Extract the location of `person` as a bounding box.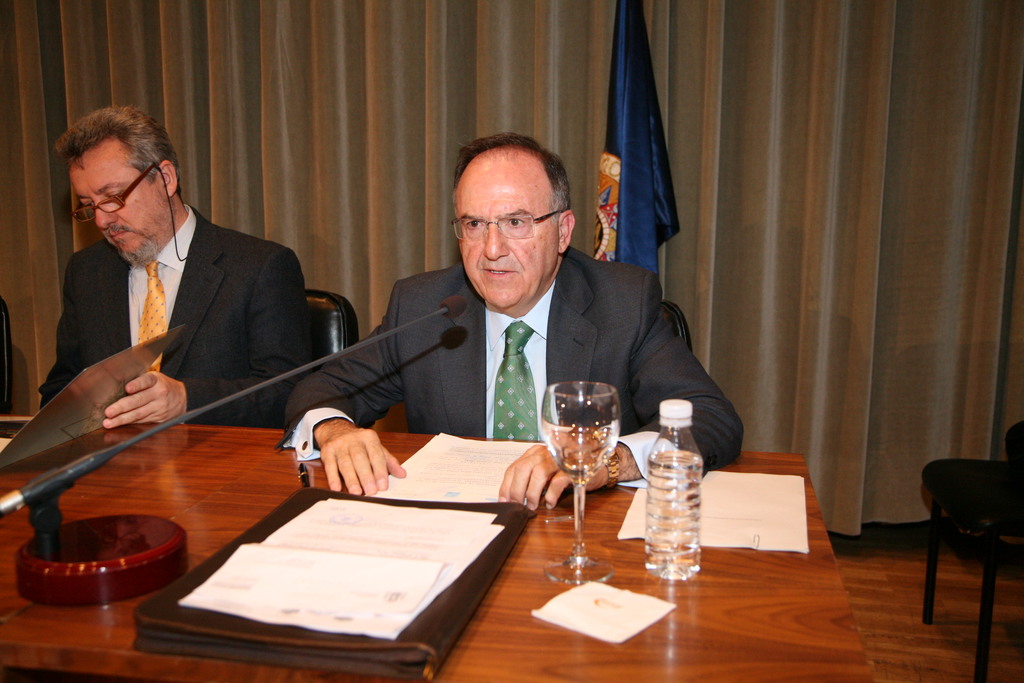
(35,100,314,431).
